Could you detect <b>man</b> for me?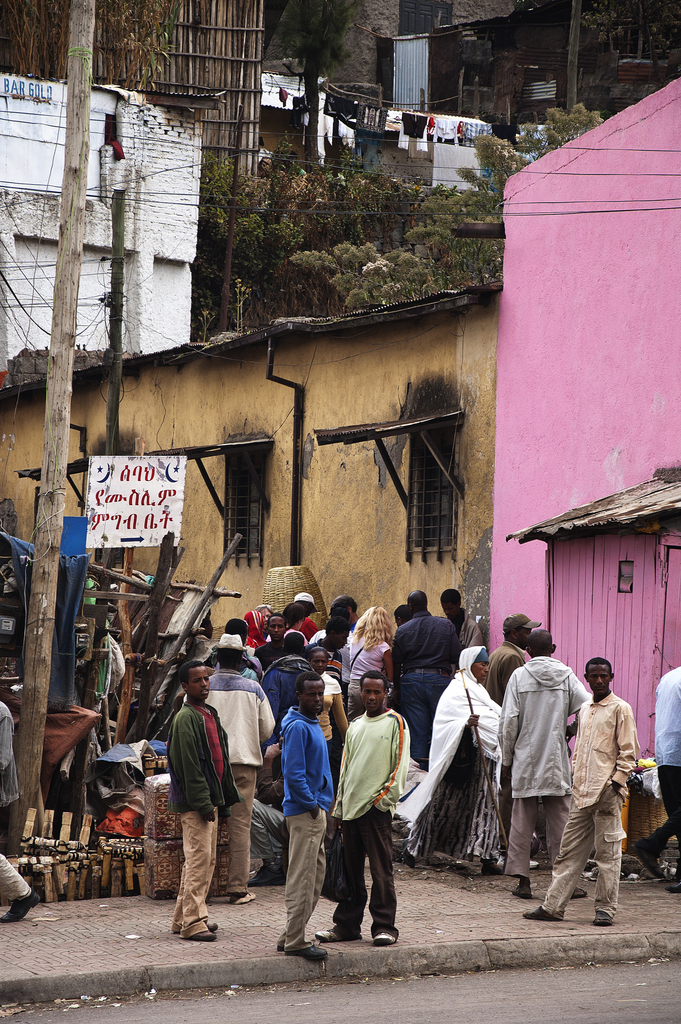
Detection result: [left=633, top=664, right=680, bottom=892].
